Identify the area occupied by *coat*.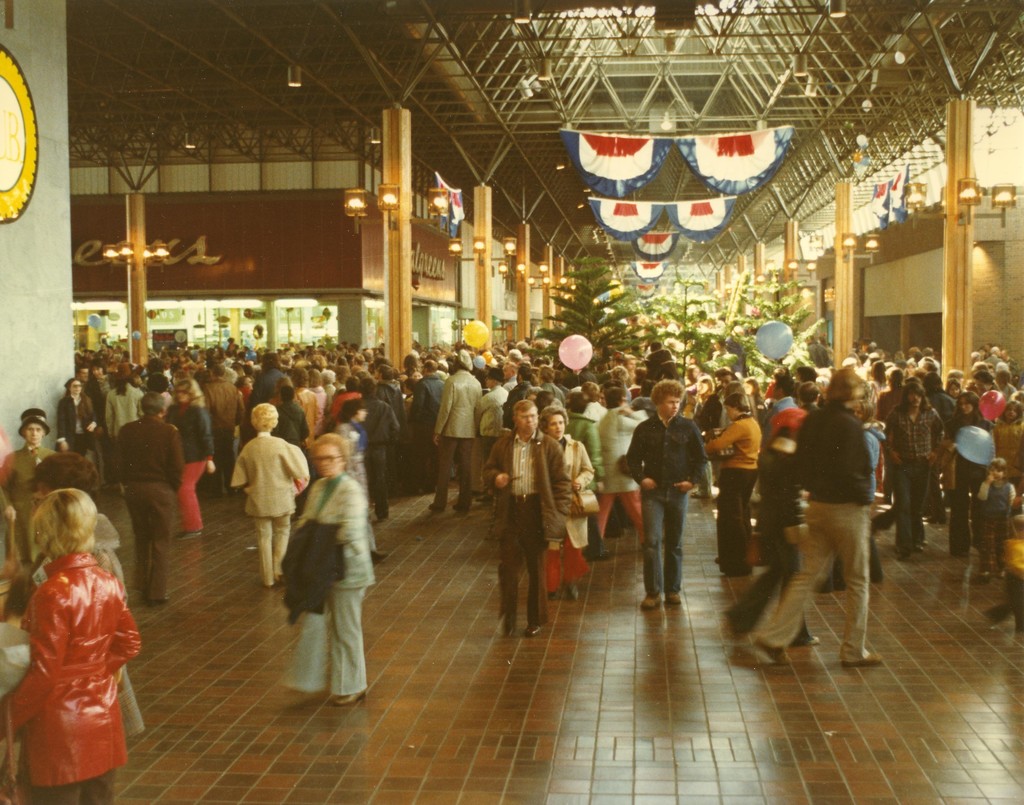
Area: {"left": 228, "top": 430, "right": 314, "bottom": 526}.
